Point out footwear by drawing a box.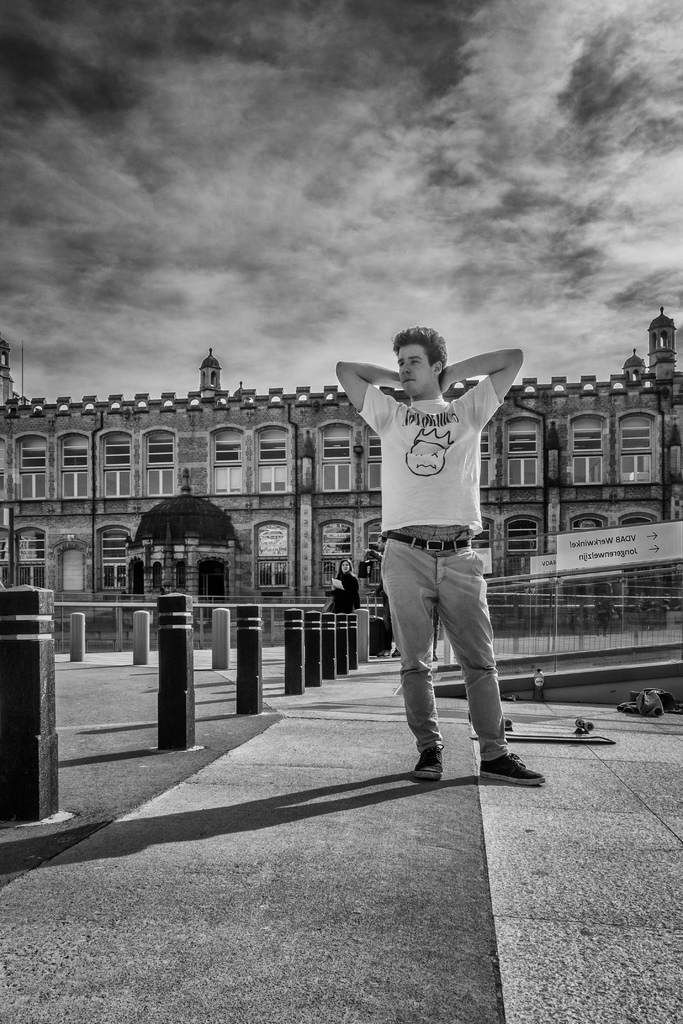
bbox=[475, 748, 547, 796].
